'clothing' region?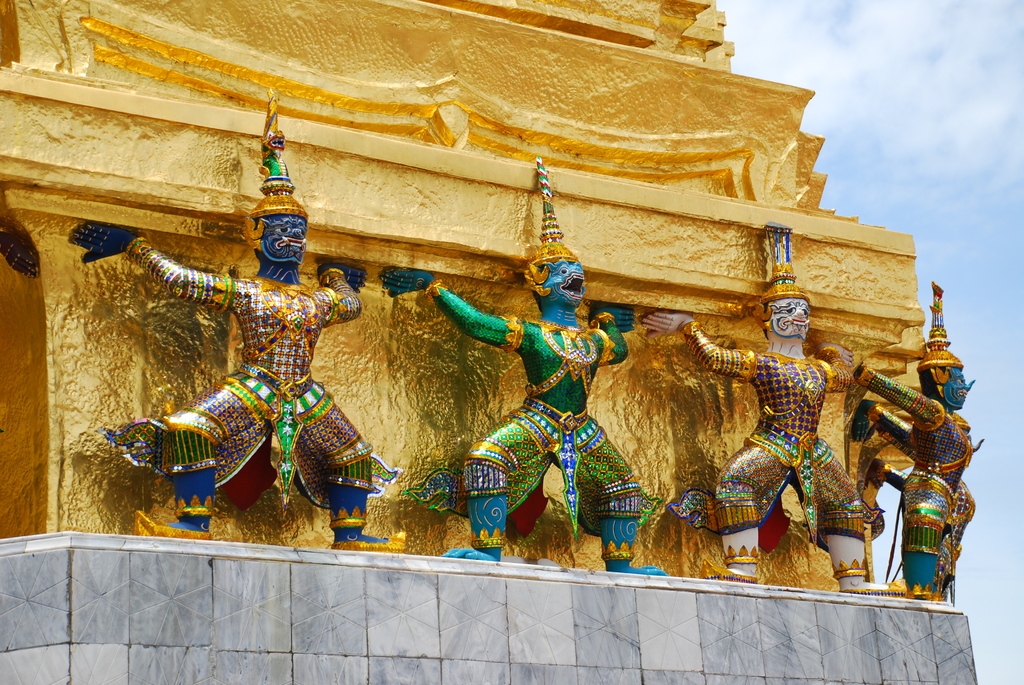
Rect(867, 362, 975, 582)
